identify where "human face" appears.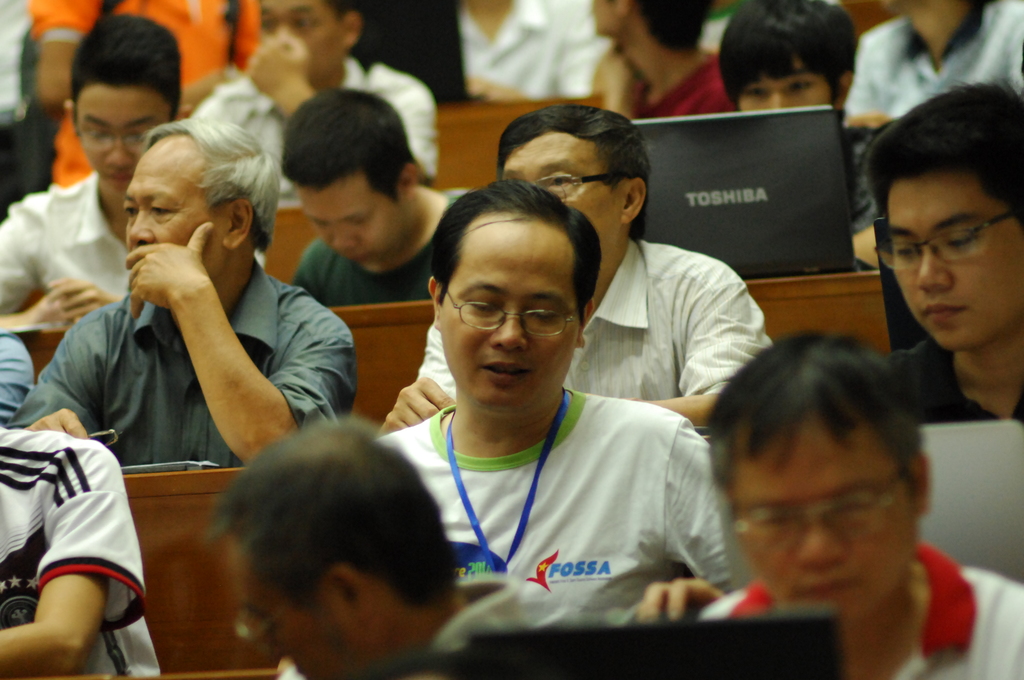
Appears at <bbox>728, 426, 905, 606</bbox>.
